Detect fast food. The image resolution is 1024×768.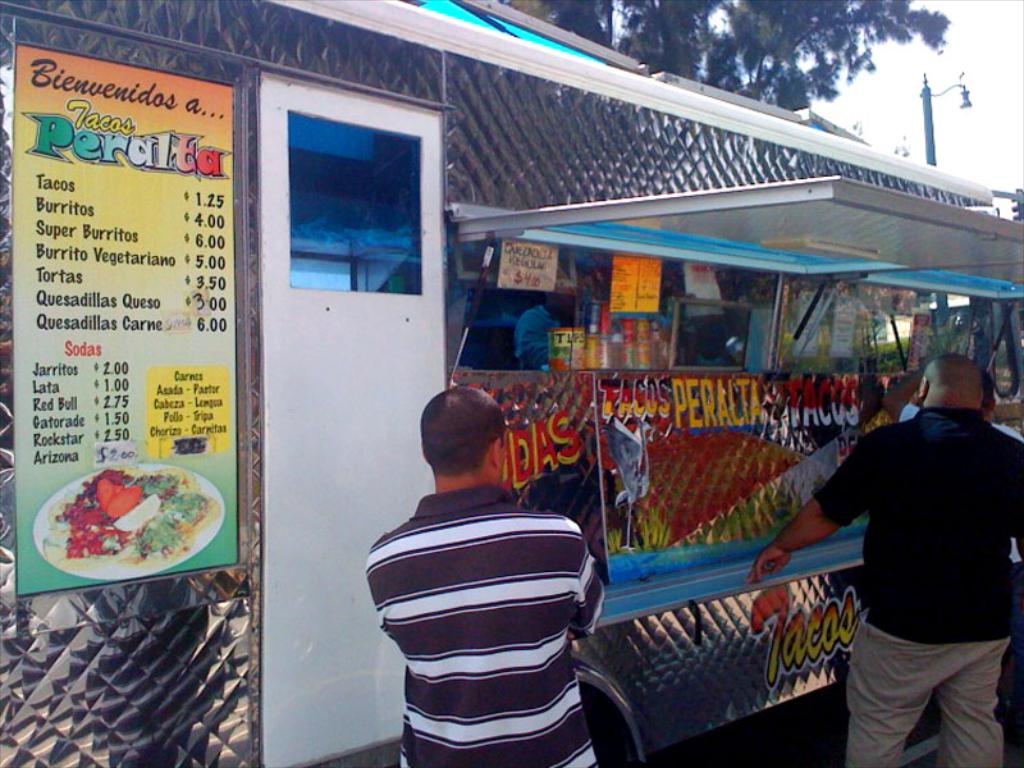
[38,465,216,559].
